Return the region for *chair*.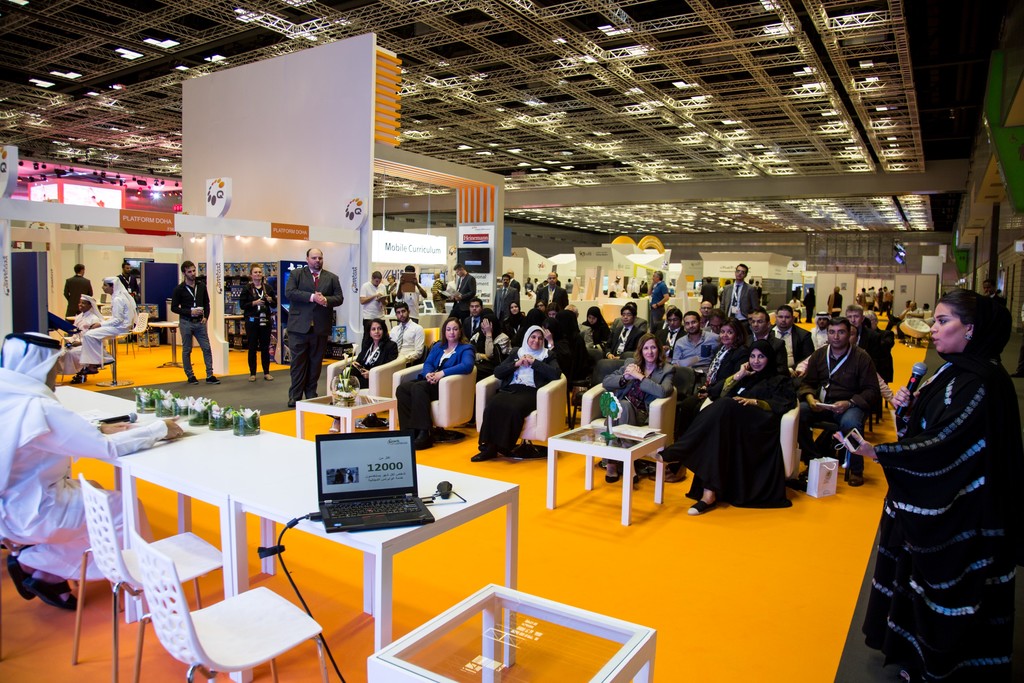
925,314,934,322.
